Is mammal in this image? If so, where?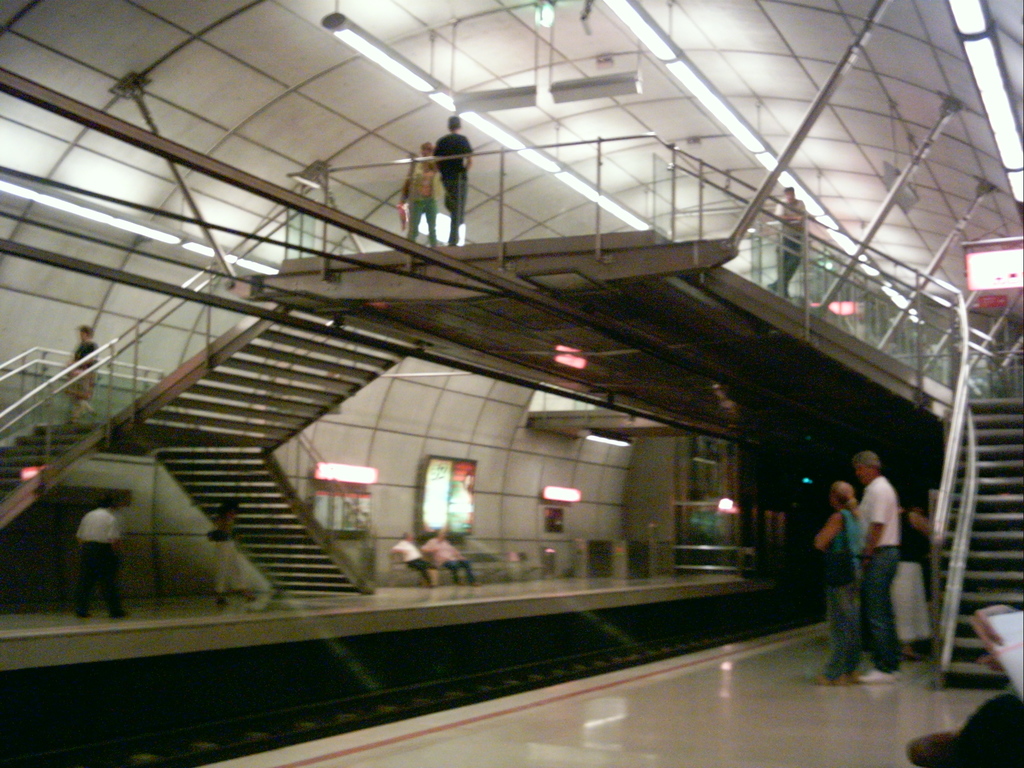
Yes, at (391,526,435,593).
